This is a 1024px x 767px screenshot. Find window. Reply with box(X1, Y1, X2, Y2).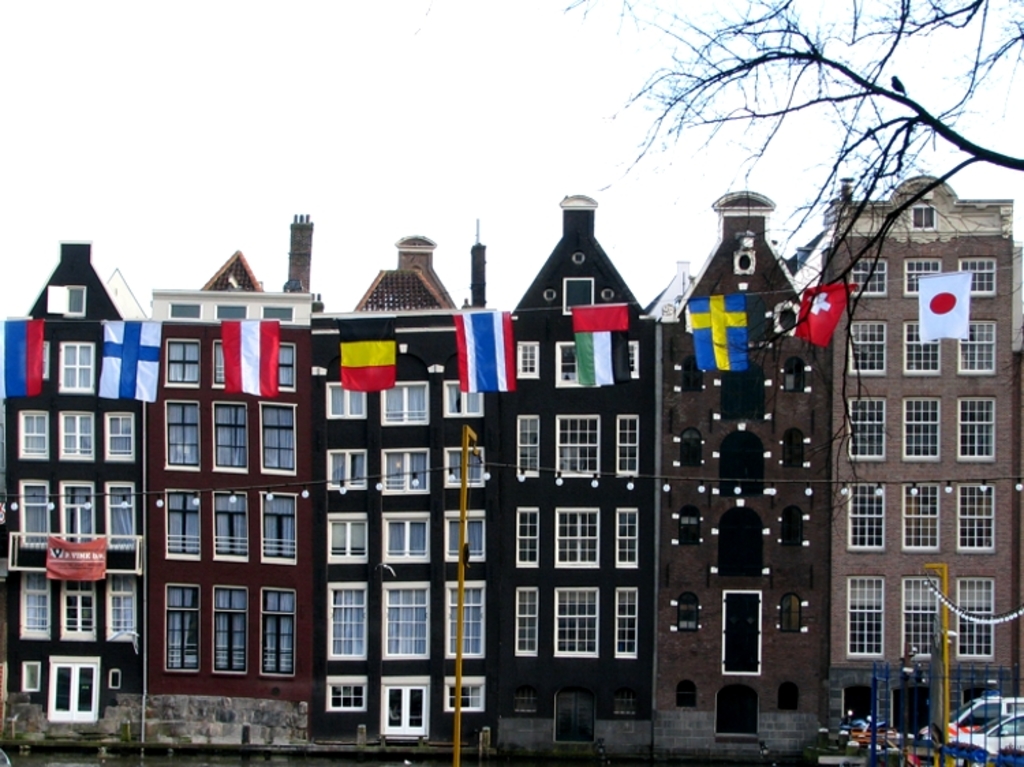
box(25, 573, 48, 631).
